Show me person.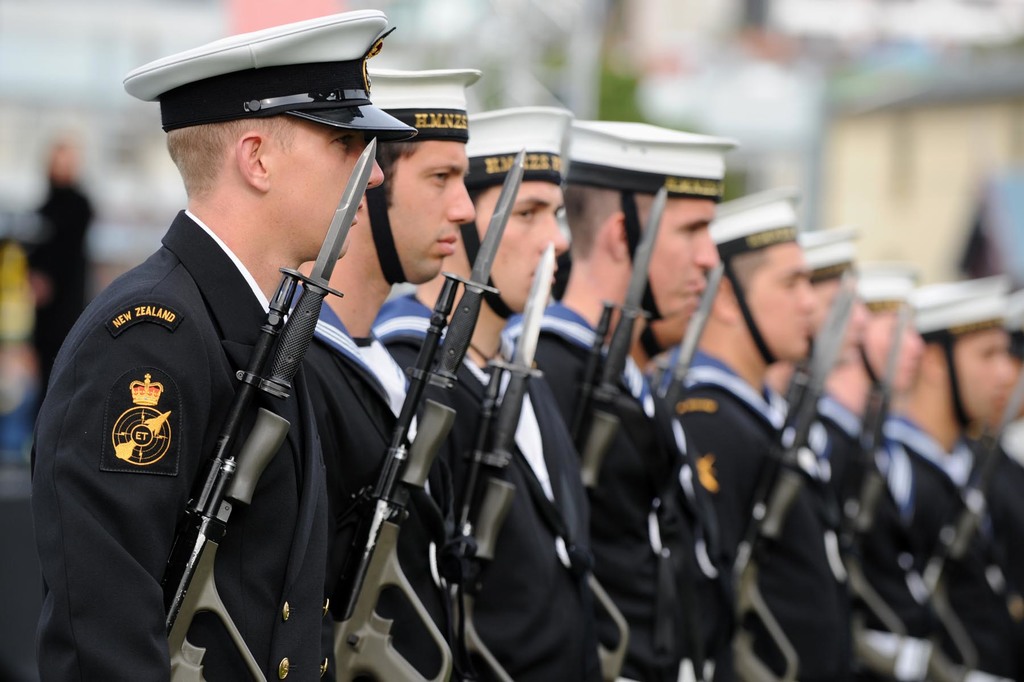
person is here: bbox=(269, 59, 461, 681).
